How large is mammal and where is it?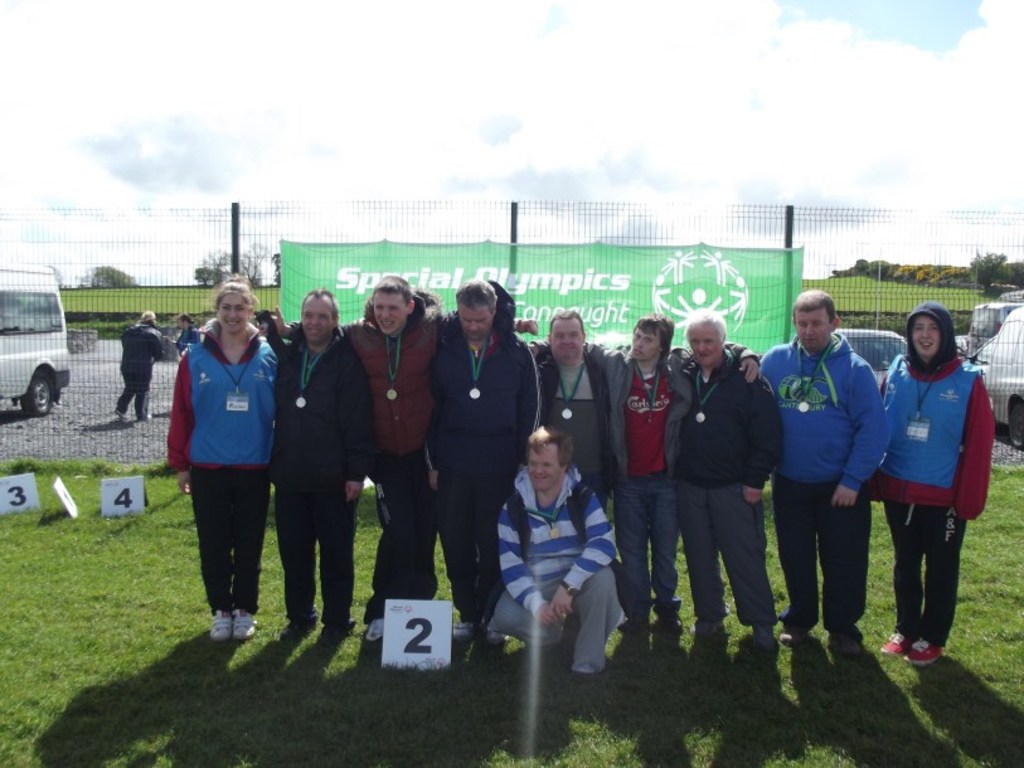
Bounding box: [left=155, top=262, right=262, bottom=619].
